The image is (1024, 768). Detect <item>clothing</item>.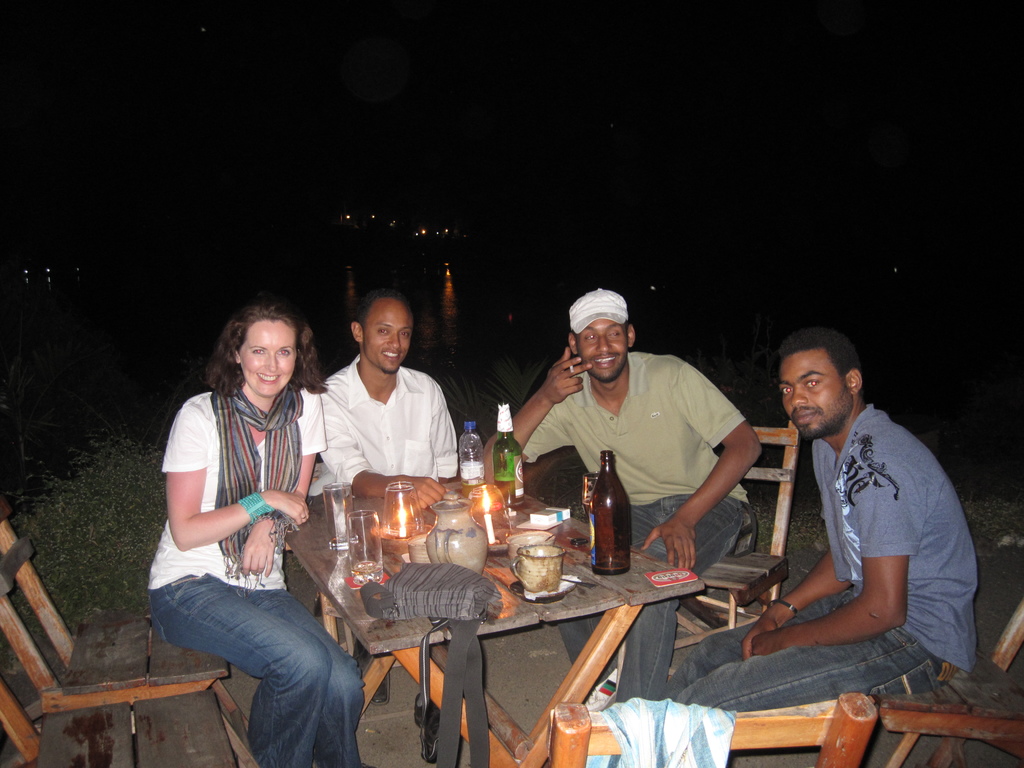
Detection: region(516, 349, 753, 696).
